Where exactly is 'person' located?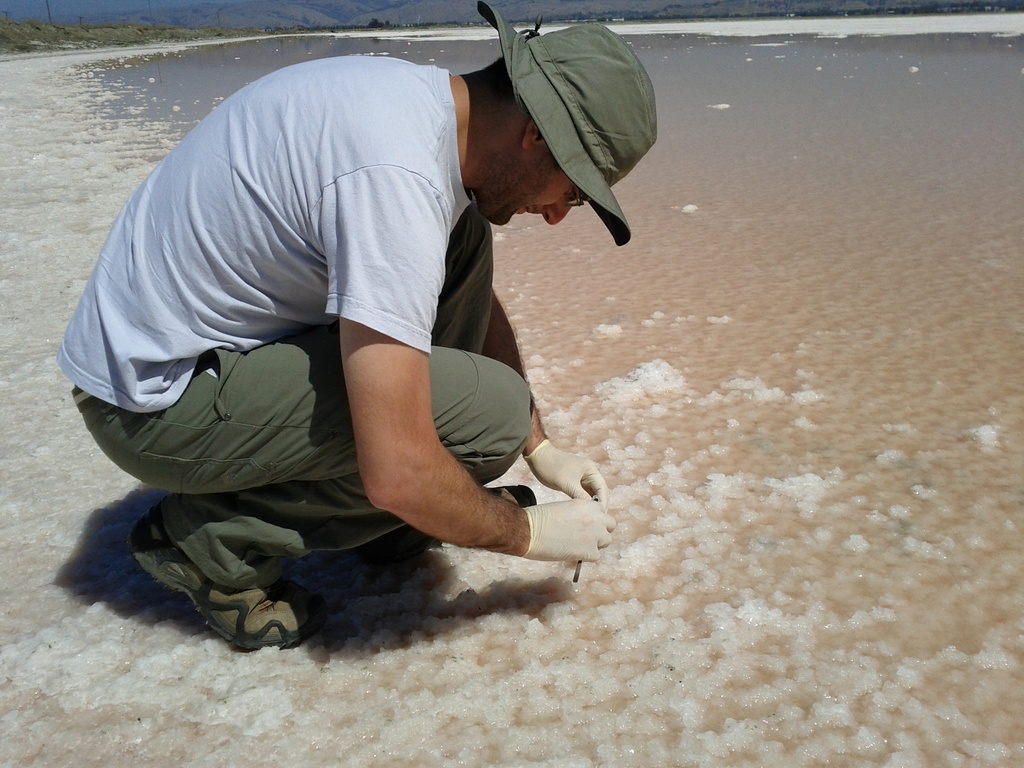
Its bounding box is box(53, 0, 660, 654).
